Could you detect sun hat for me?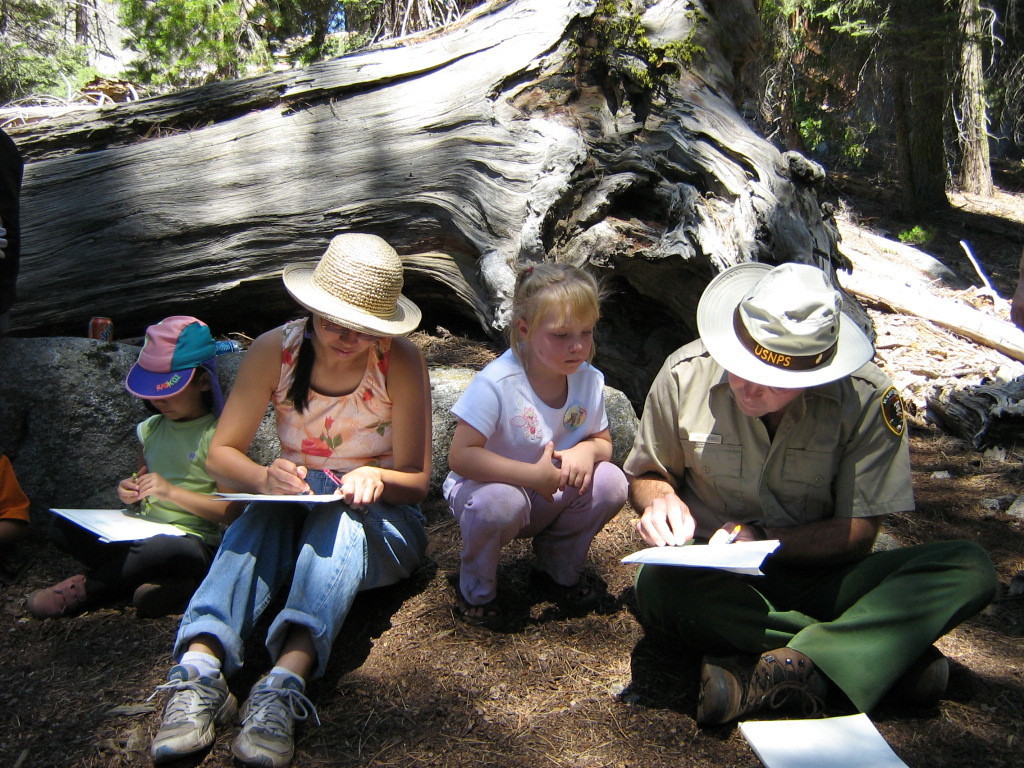
Detection result: detection(691, 261, 876, 392).
